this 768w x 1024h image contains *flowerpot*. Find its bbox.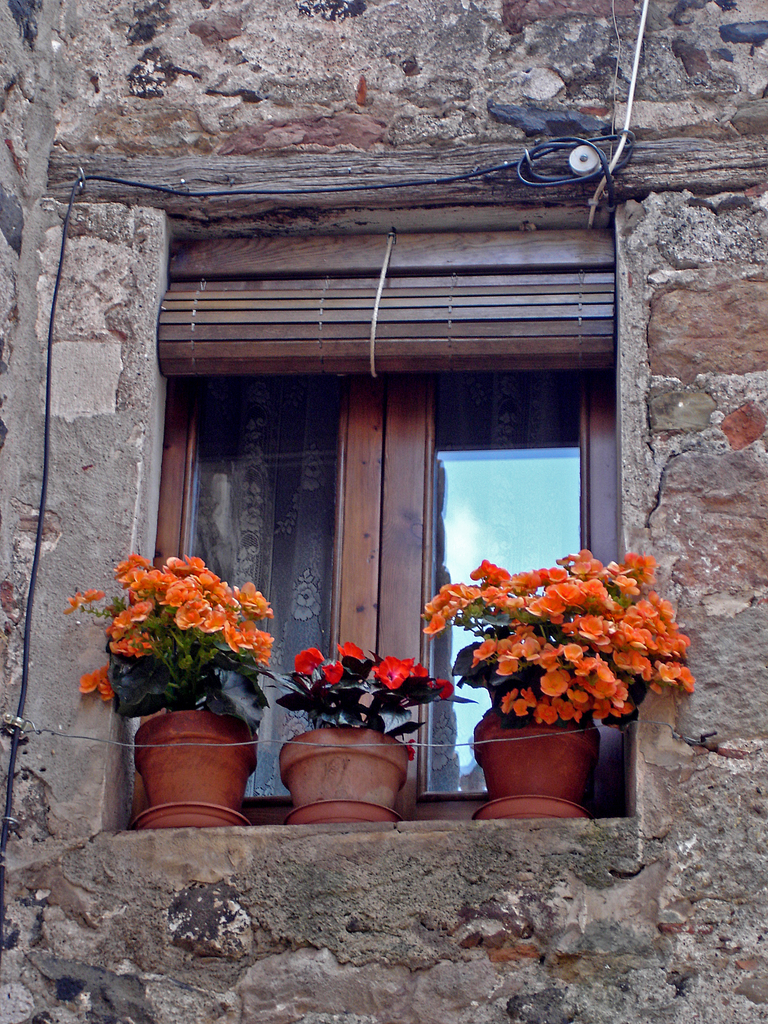
region(133, 707, 253, 826).
